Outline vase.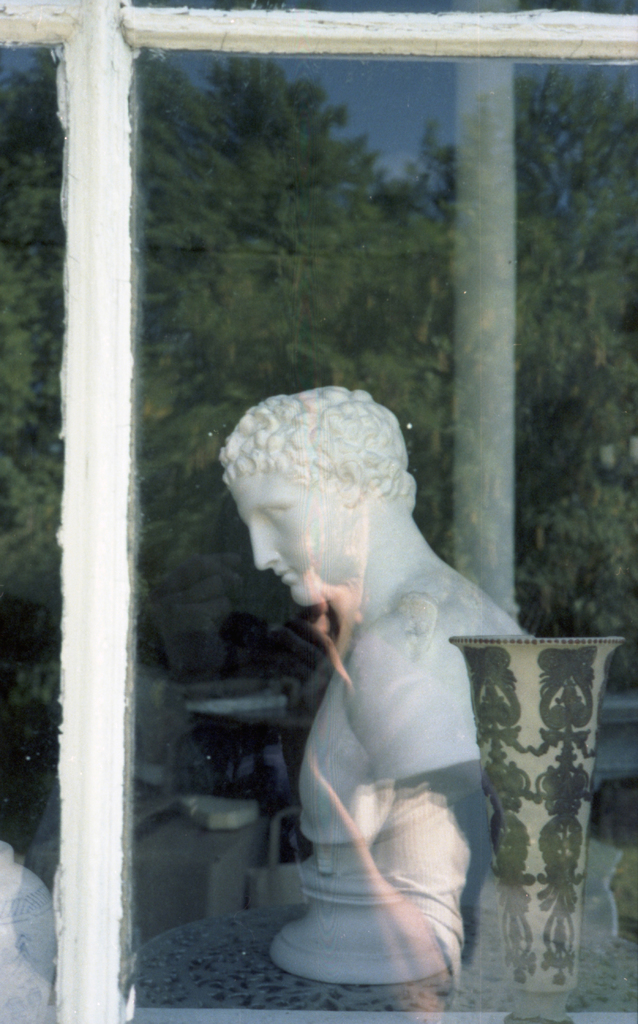
Outline: {"x1": 450, "y1": 634, "x2": 629, "y2": 1021}.
